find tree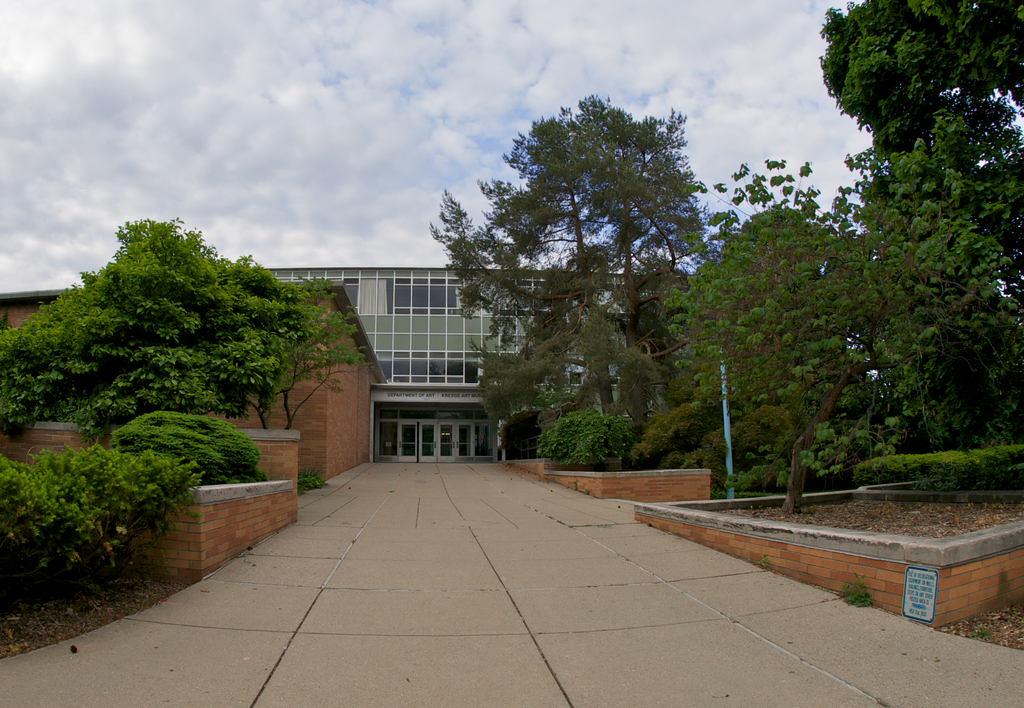
0/218/324/442
